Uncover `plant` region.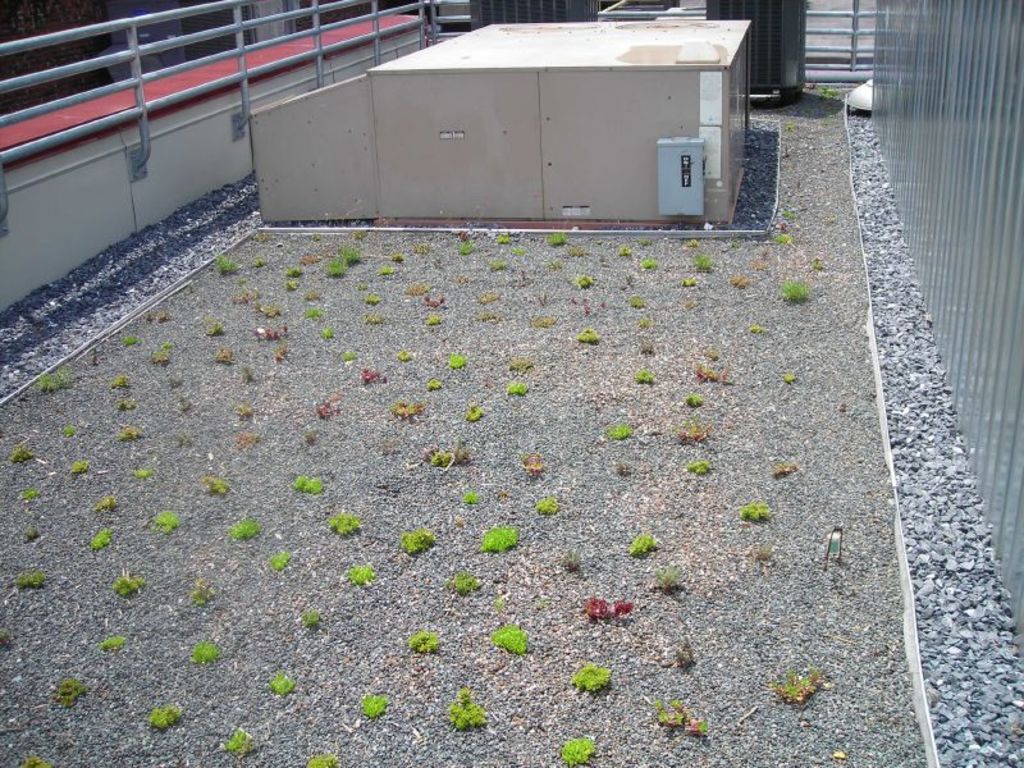
Uncovered: (211, 248, 246, 273).
